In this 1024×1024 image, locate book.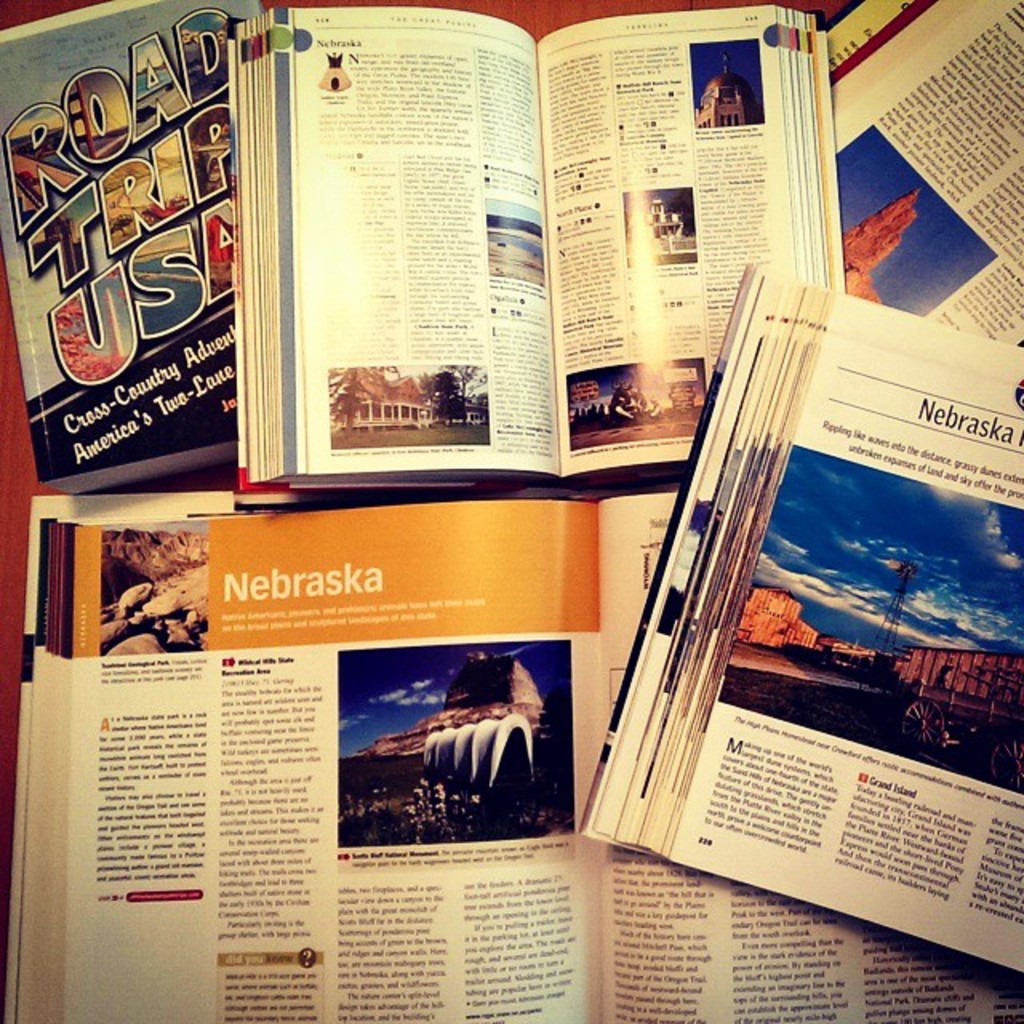
Bounding box: {"left": 0, "top": 491, "right": 1022, "bottom": 1022}.
